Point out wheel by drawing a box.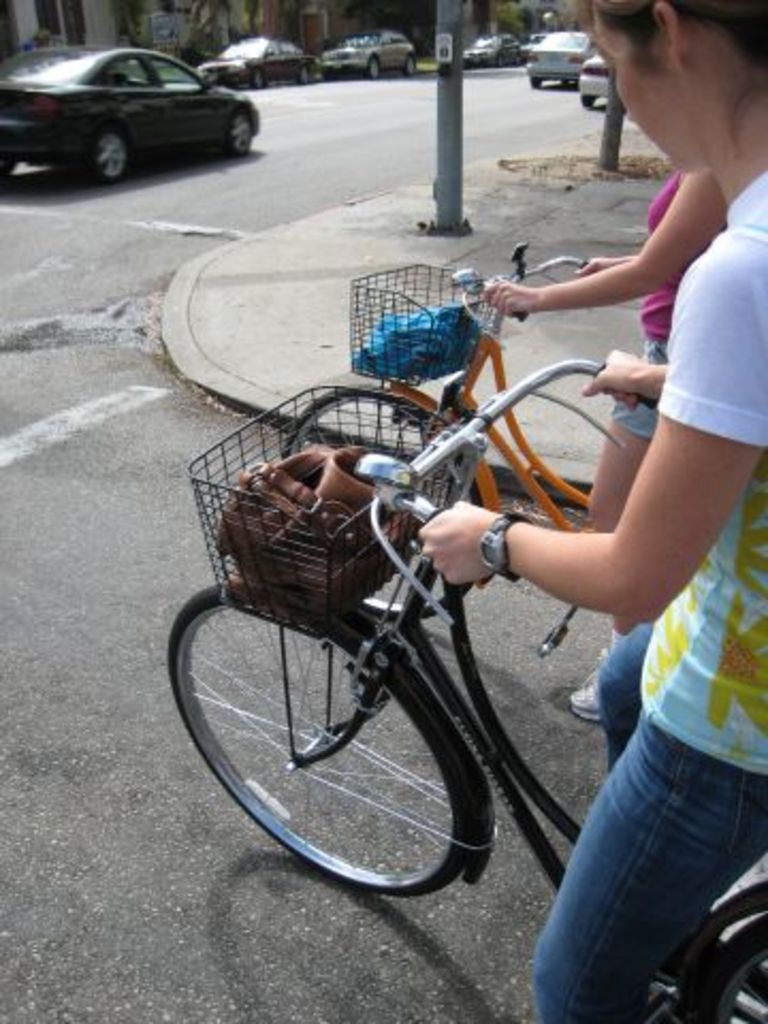
<box>87,128,128,183</box>.
